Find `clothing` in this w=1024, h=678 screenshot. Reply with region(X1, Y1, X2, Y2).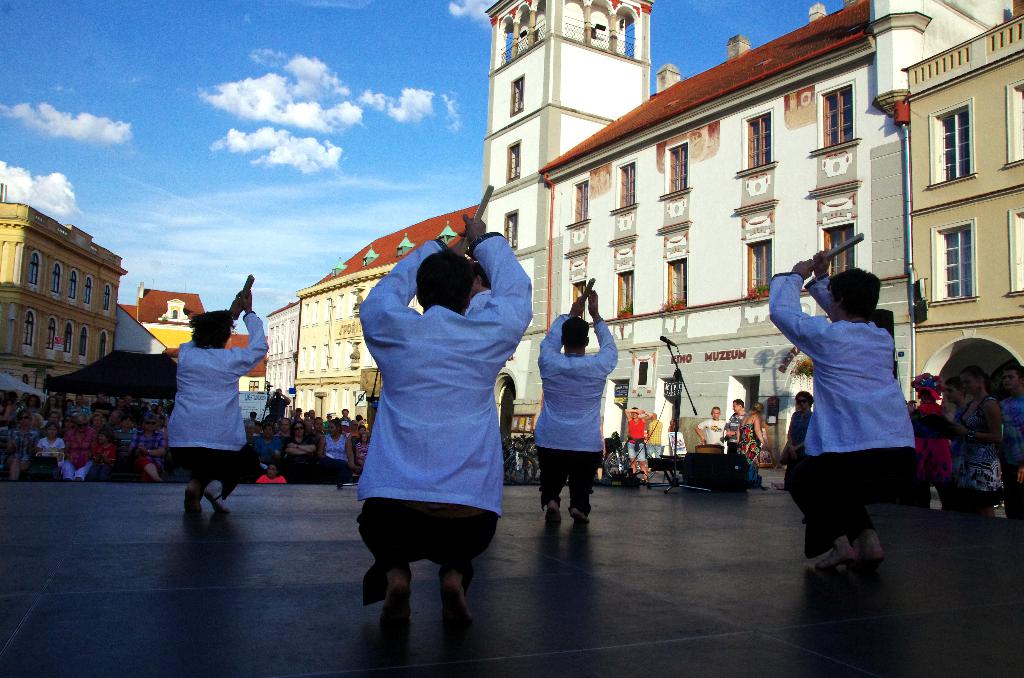
region(785, 408, 819, 461).
